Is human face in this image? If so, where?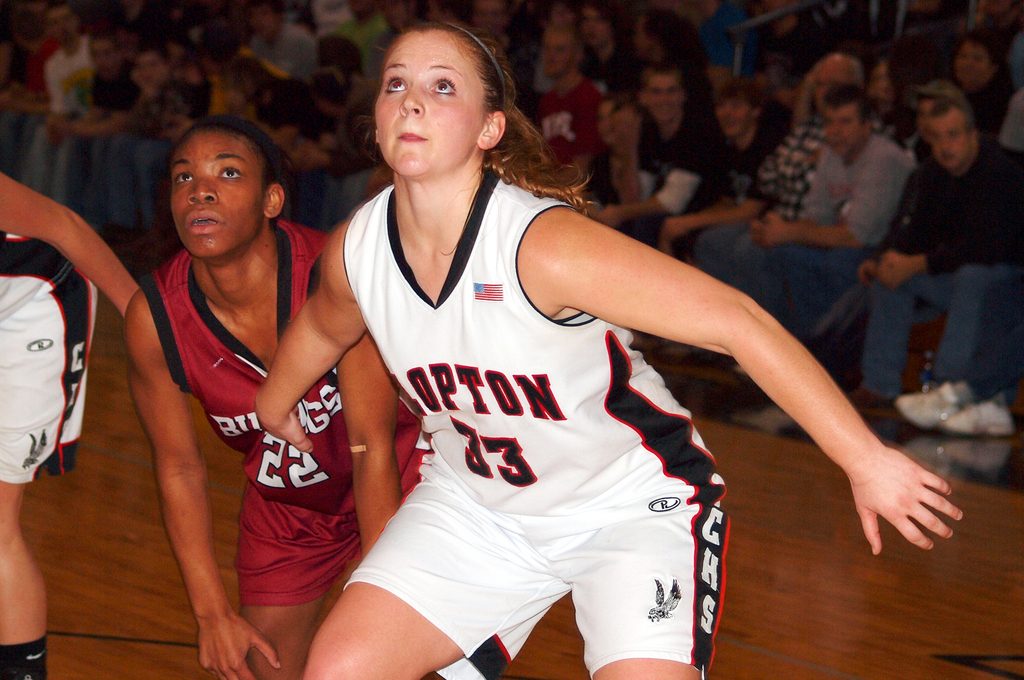
Yes, at (left=712, top=93, right=753, bottom=137).
